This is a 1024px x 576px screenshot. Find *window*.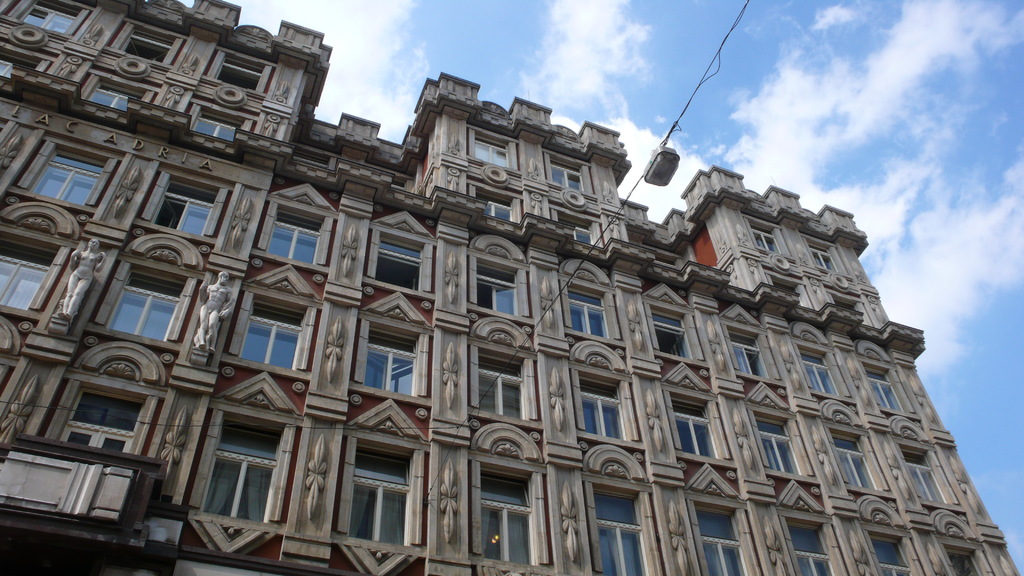
Bounding box: (x1=659, y1=365, x2=734, y2=471).
